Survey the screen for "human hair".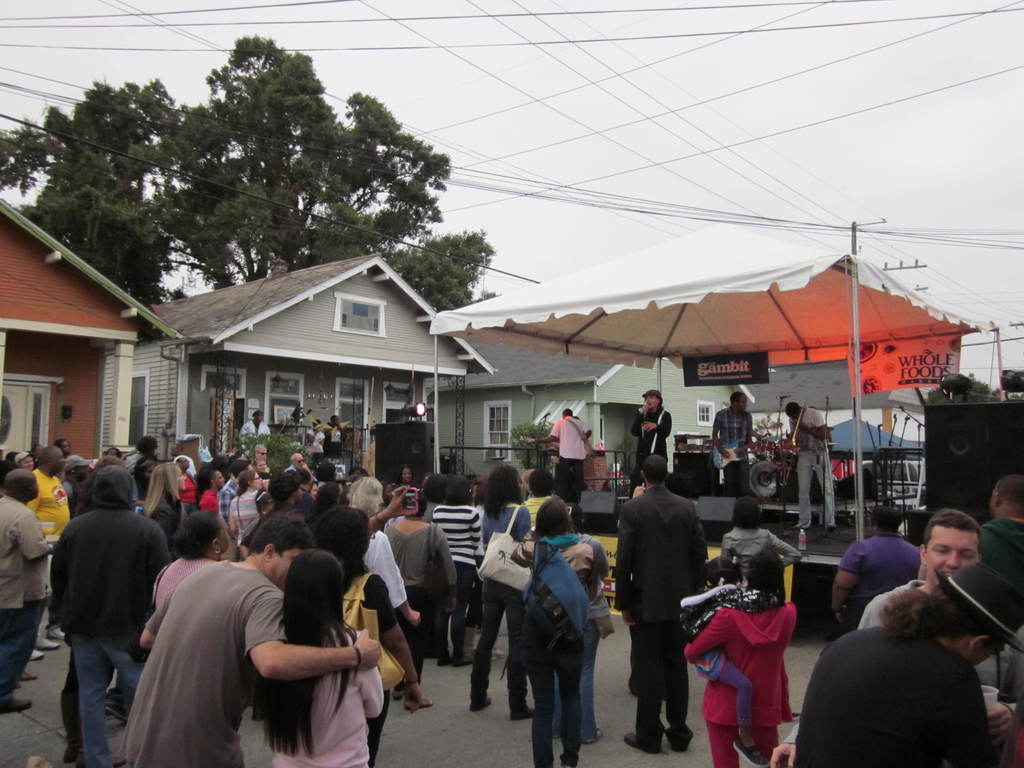
Survey found: (x1=234, y1=468, x2=254, y2=497).
